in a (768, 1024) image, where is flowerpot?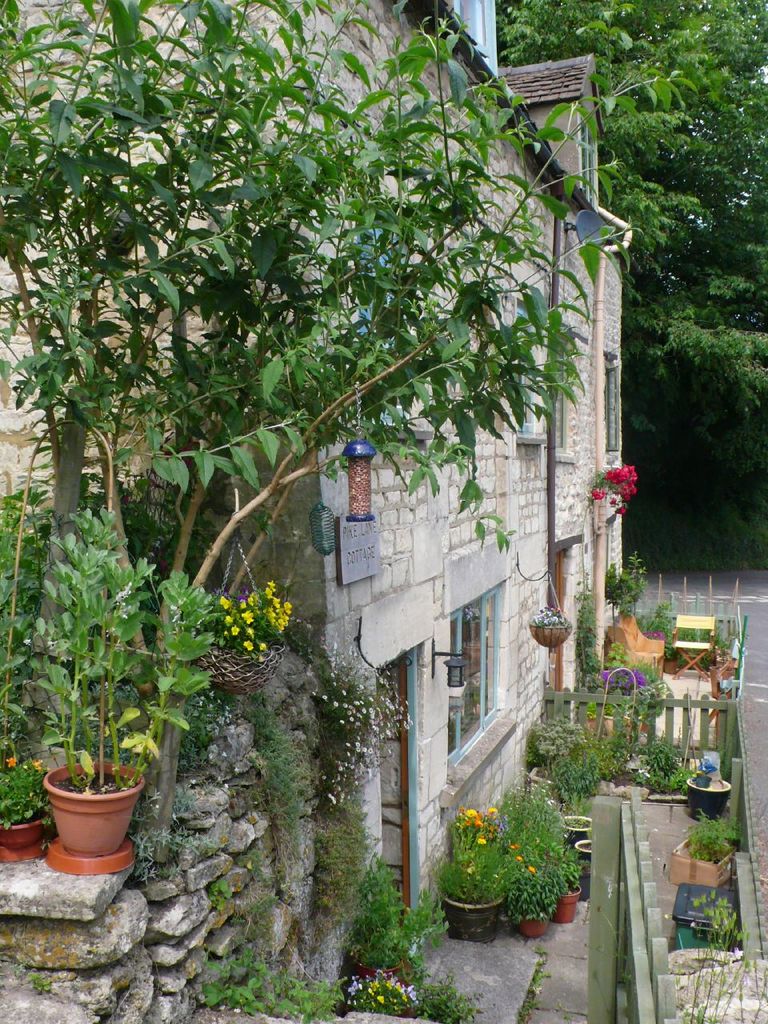
[x1=524, y1=624, x2=572, y2=649].
